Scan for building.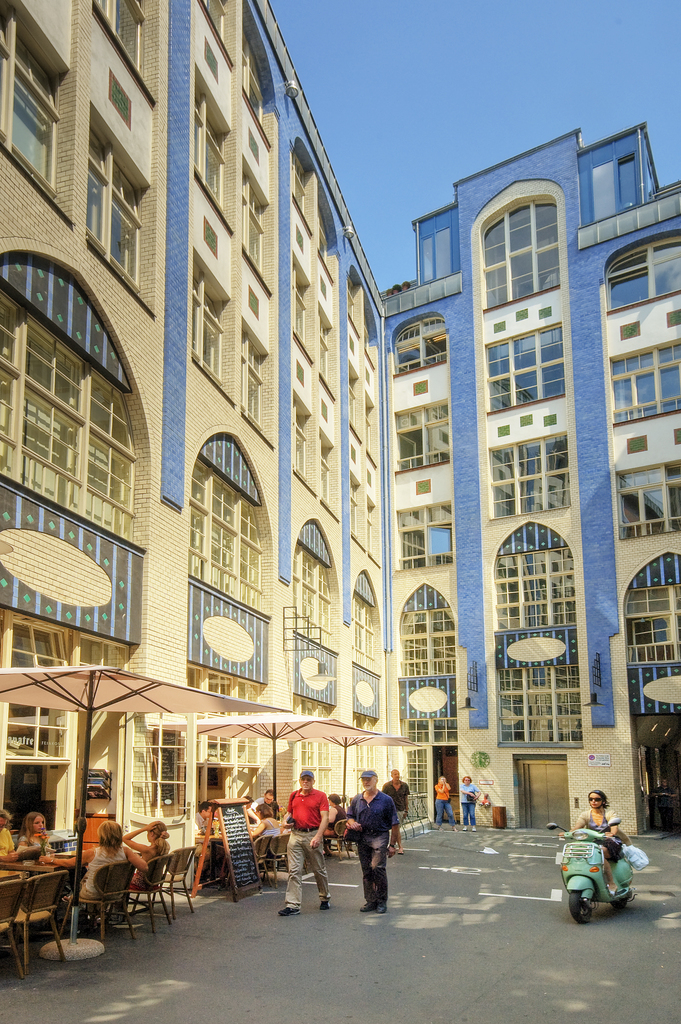
Scan result: [0, 0, 680, 914].
